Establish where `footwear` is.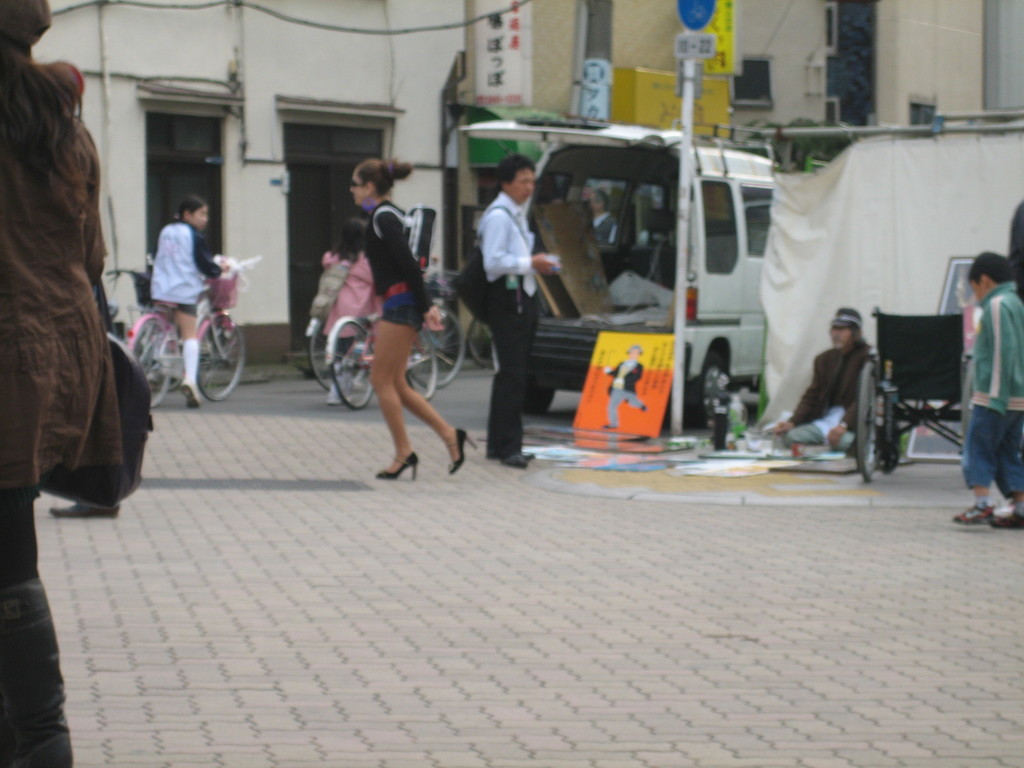
Established at x1=510, y1=442, x2=531, y2=460.
